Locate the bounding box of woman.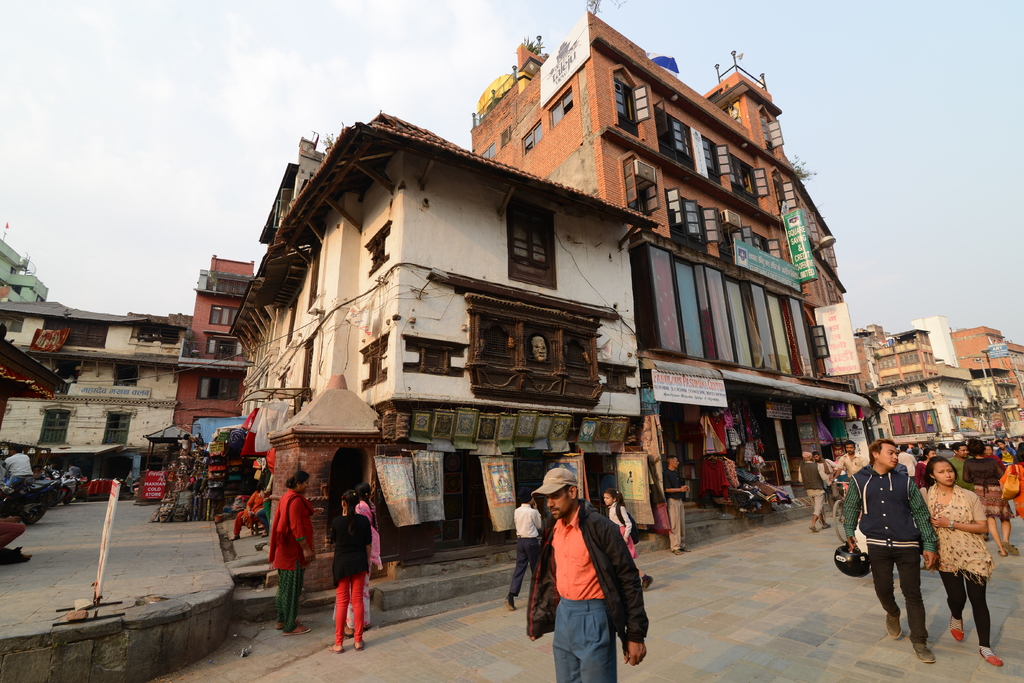
Bounding box: {"left": 263, "top": 474, "right": 317, "bottom": 639}.
